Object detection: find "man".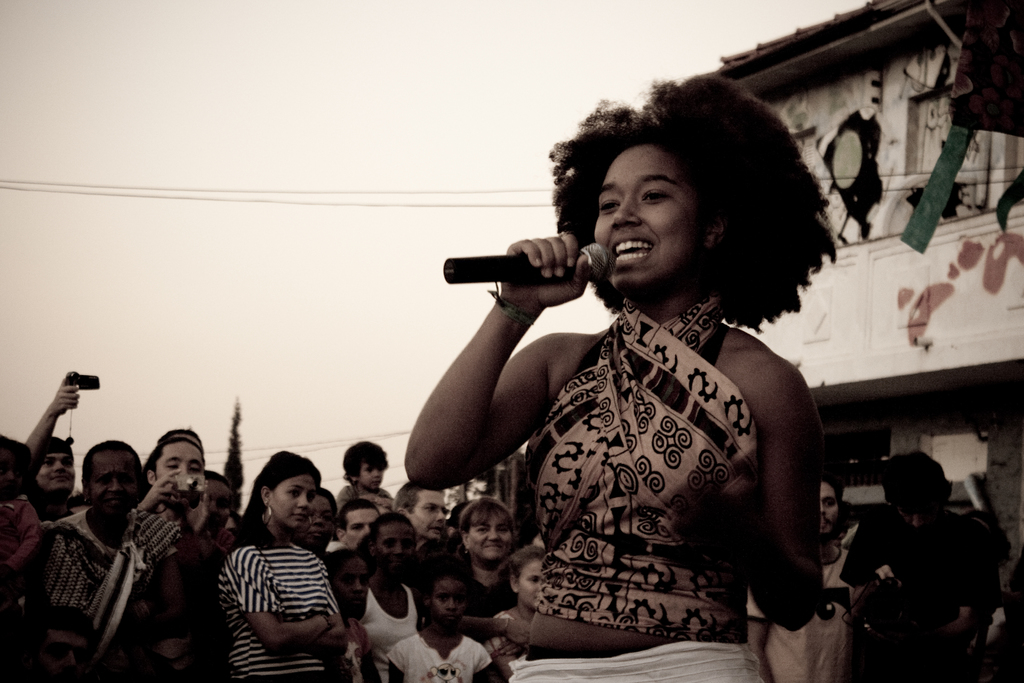
(20, 377, 82, 521).
